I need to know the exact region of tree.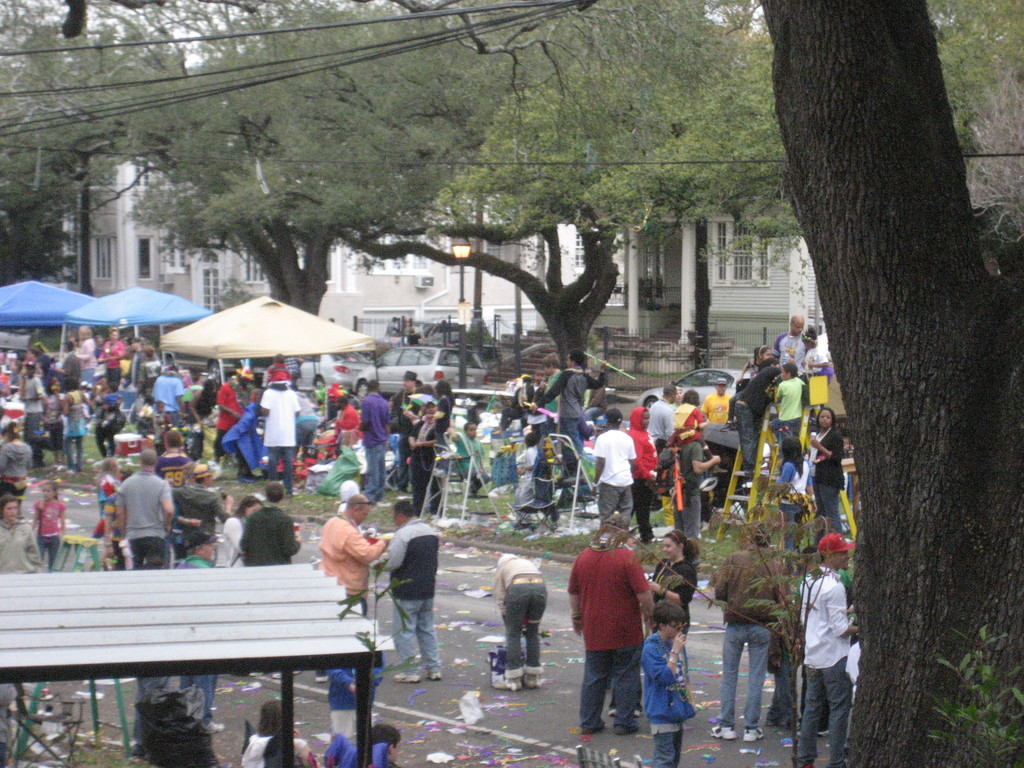
Region: (754,0,1023,767).
